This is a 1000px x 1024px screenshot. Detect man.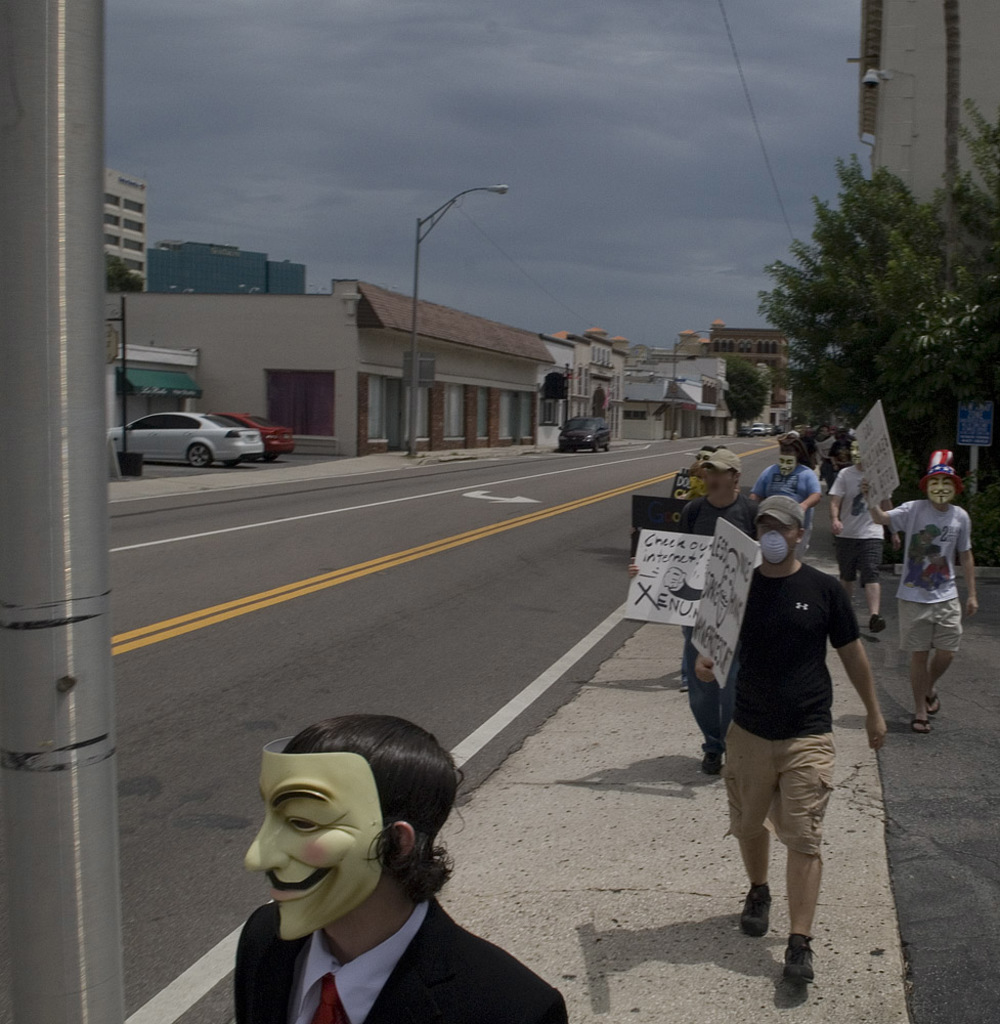
region(686, 490, 887, 994).
